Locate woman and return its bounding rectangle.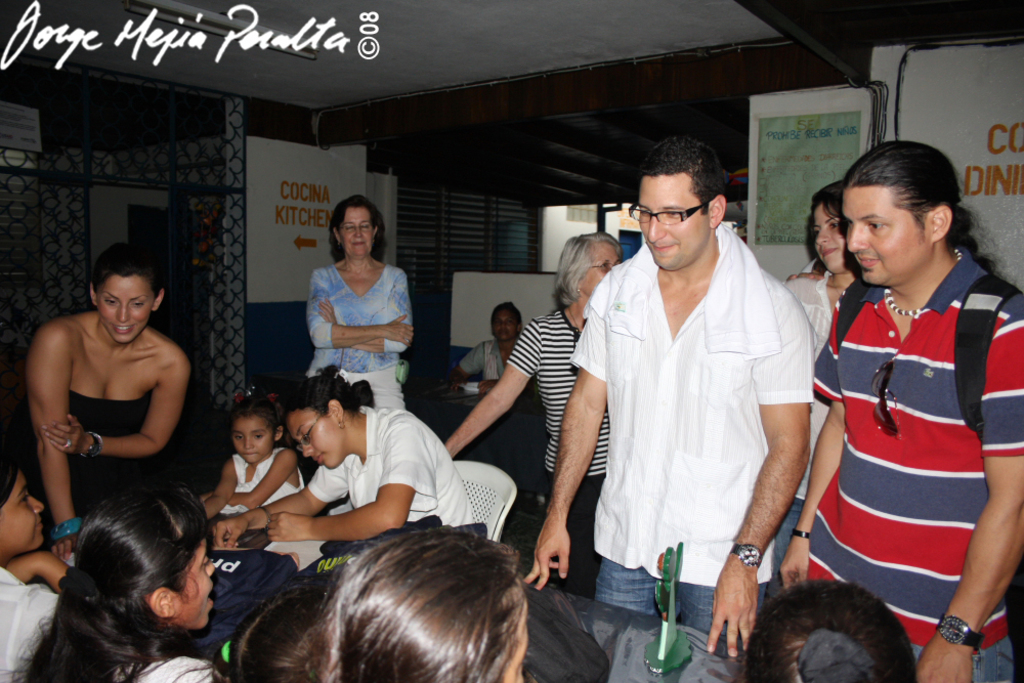
0:457:80:682.
